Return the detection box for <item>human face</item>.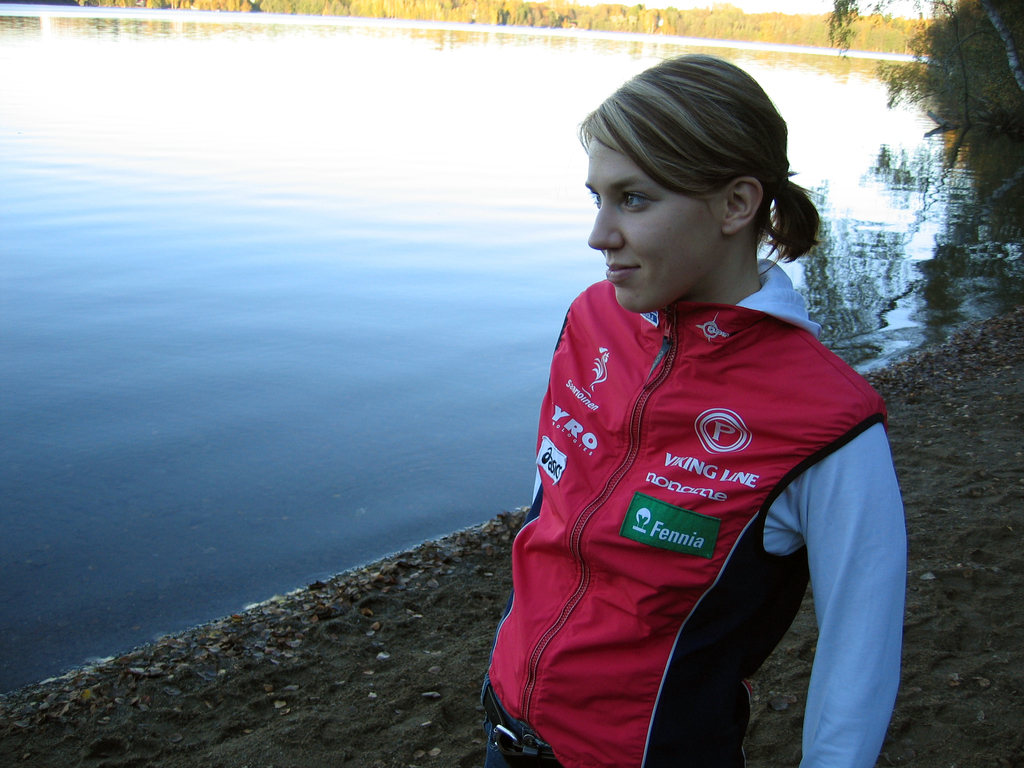
region(592, 138, 727, 307).
